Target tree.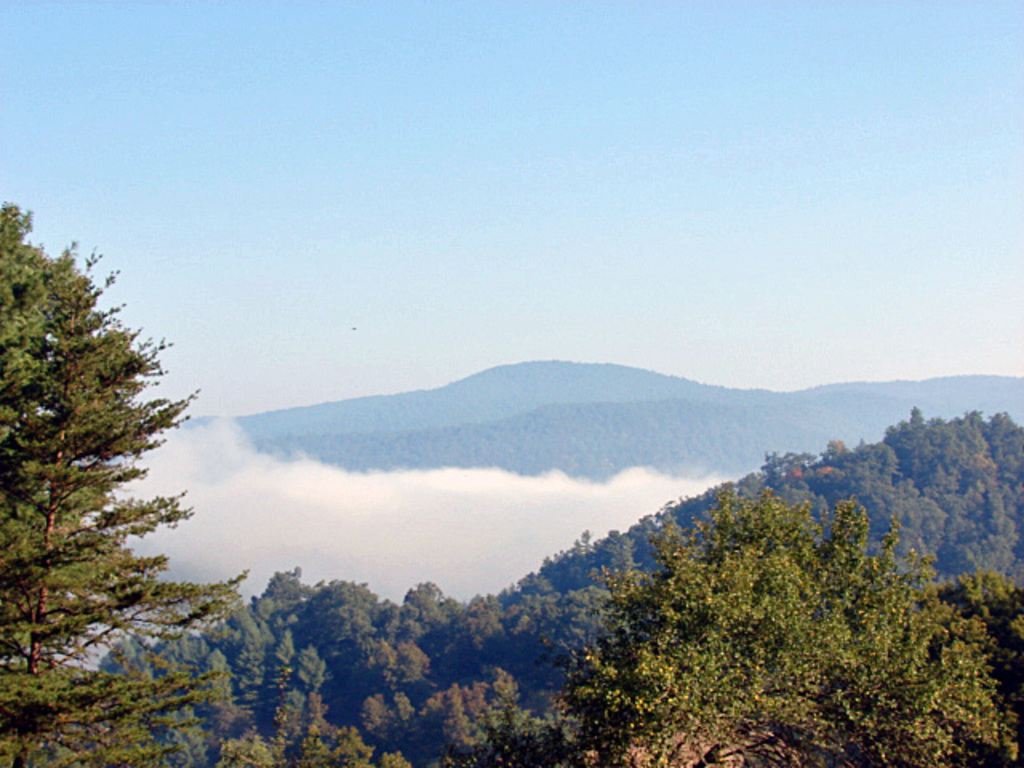
Target region: (0, 192, 251, 682).
